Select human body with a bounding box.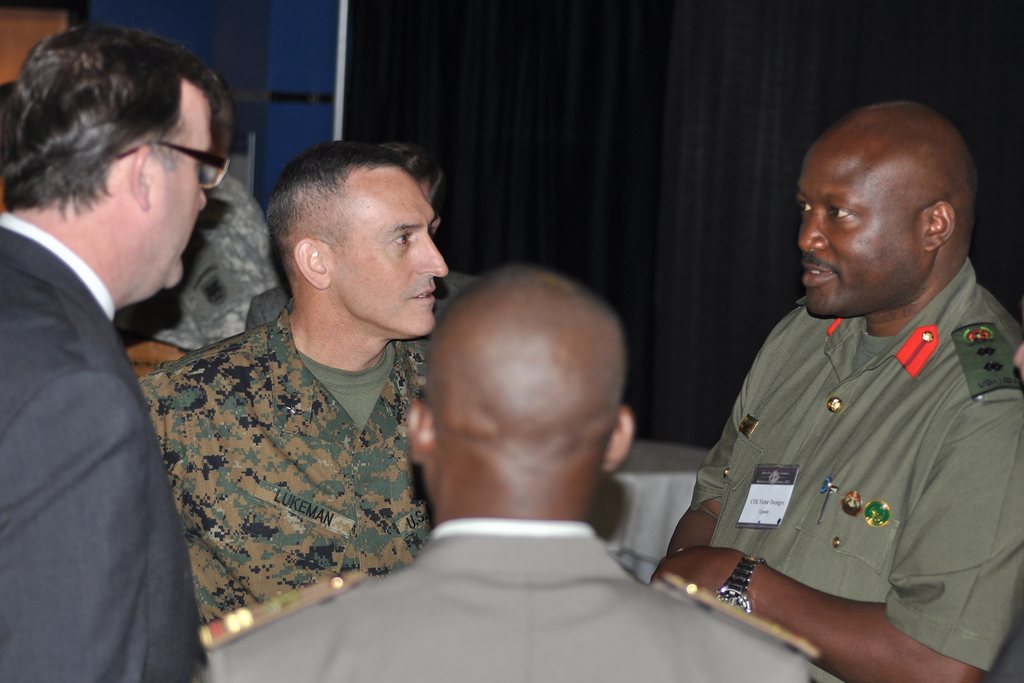
(138,306,439,630).
